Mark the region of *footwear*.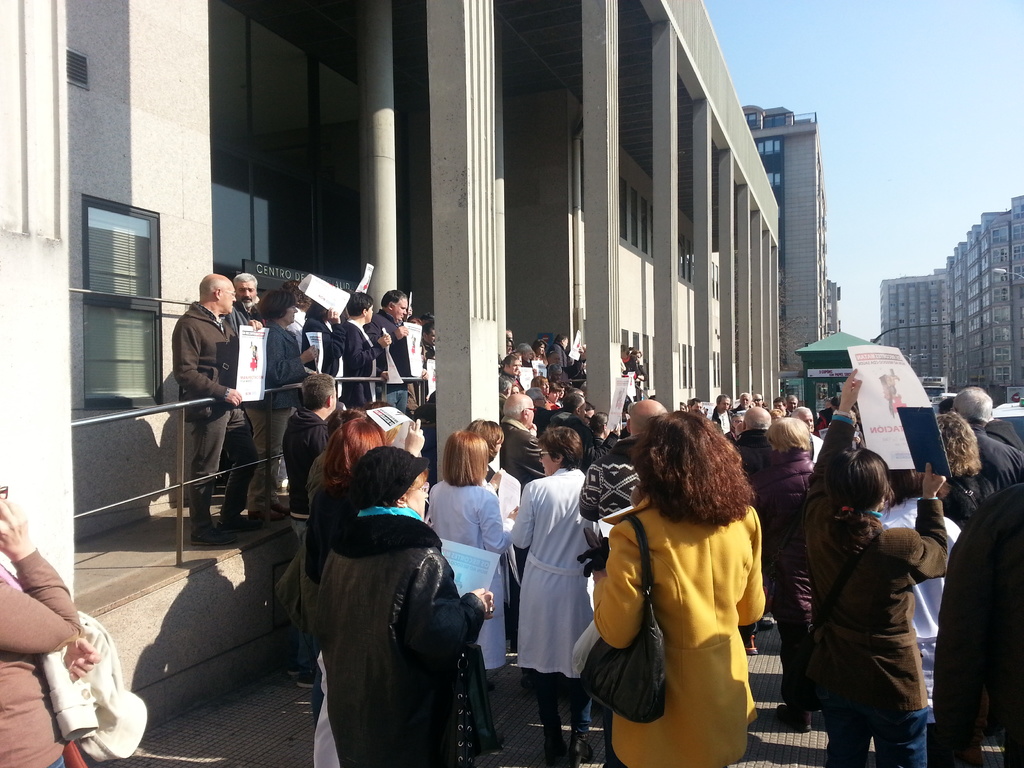
Region: box=[546, 738, 571, 764].
